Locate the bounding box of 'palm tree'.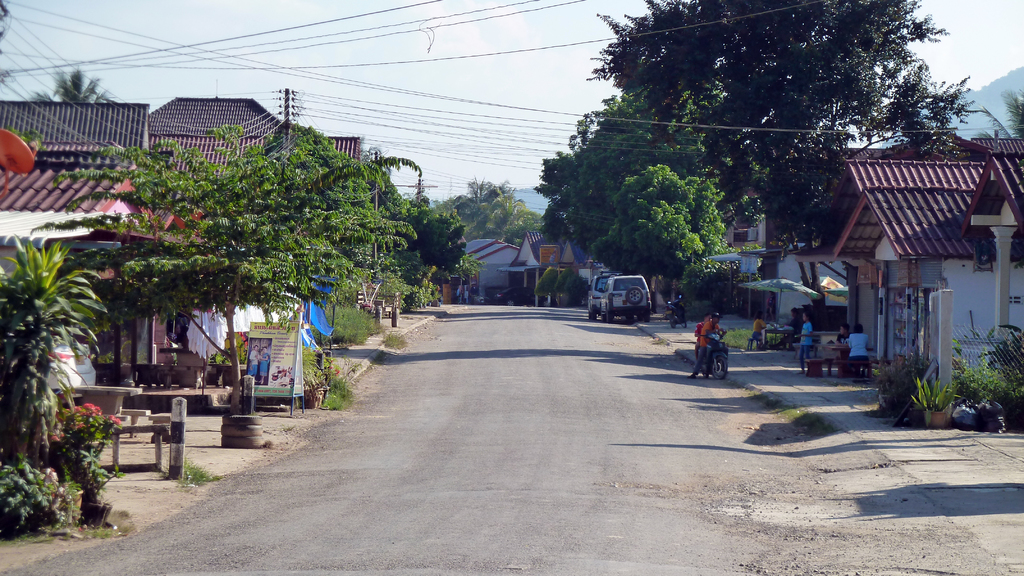
Bounding box: left=28, top=63, right=111, bottom=101.
